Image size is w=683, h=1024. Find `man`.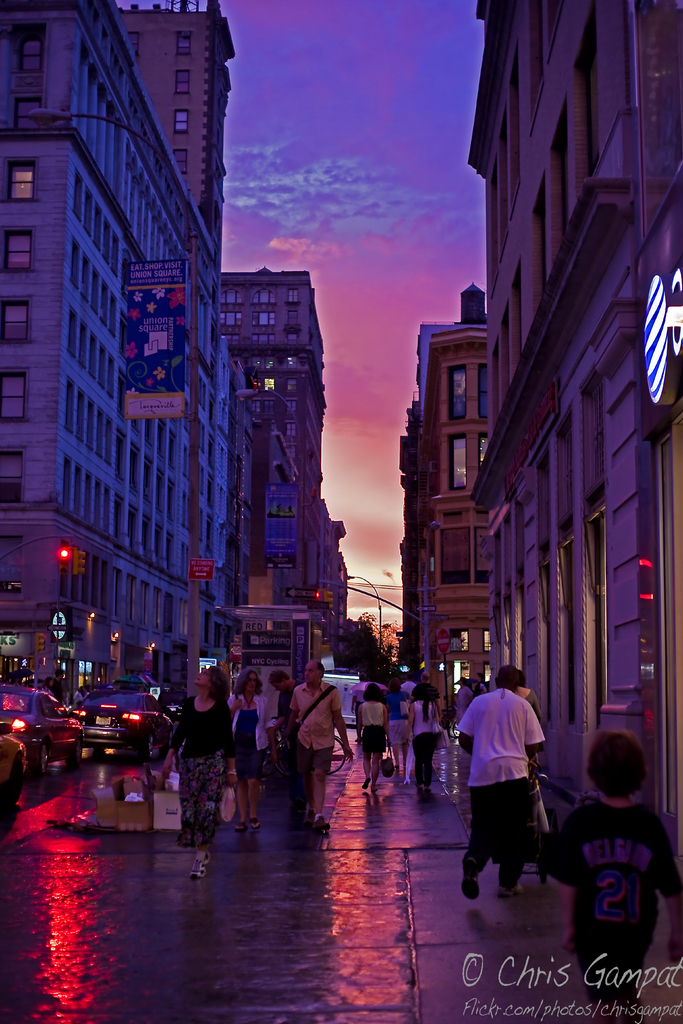
[274,672,302,810].
